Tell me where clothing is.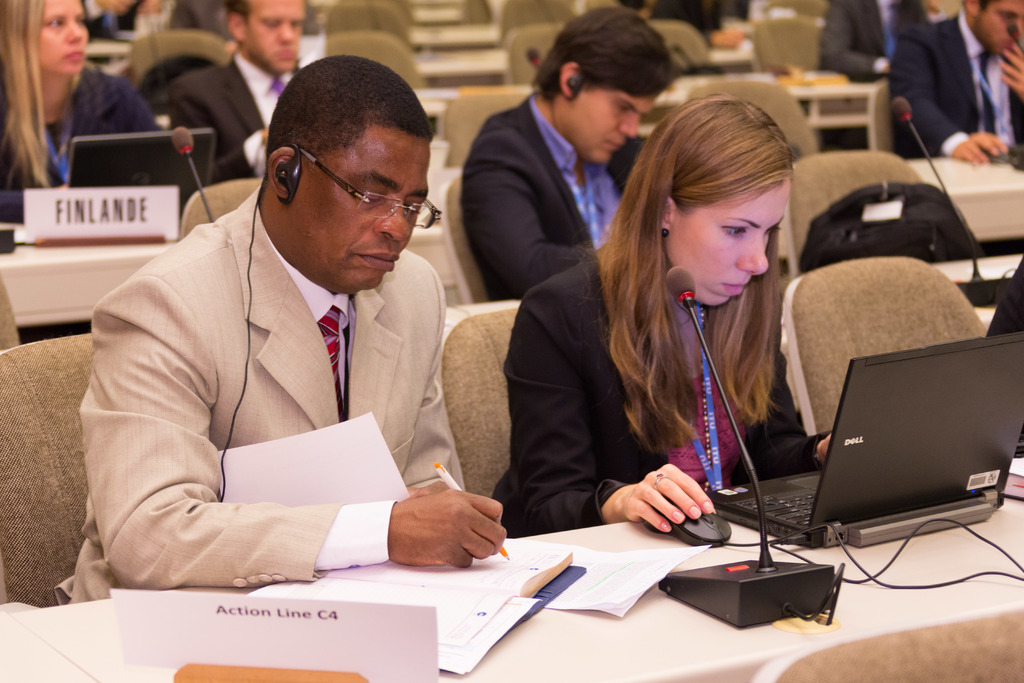
clothing is at crop(0, 56, 197, 229).
